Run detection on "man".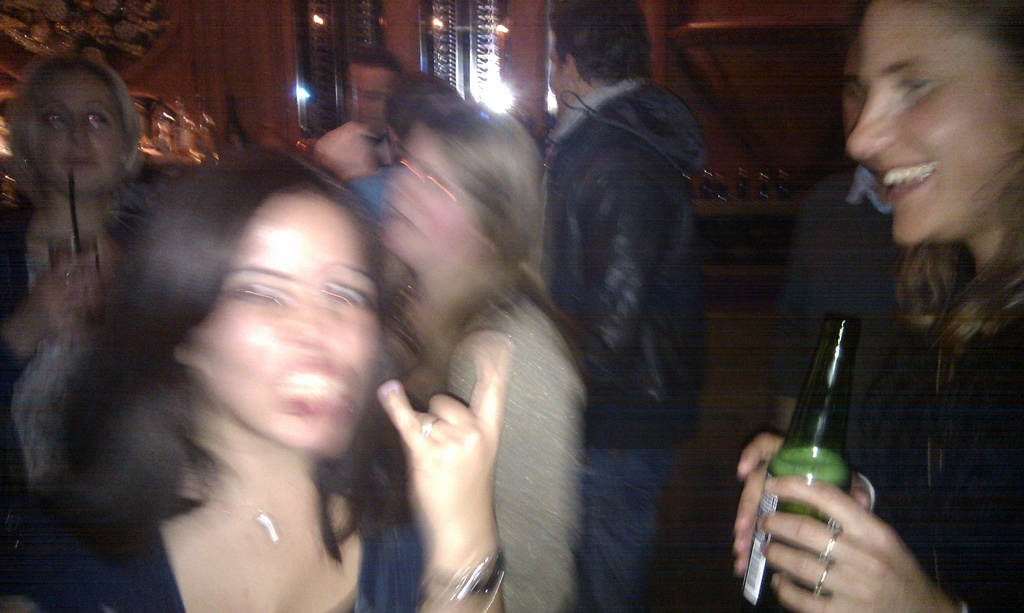
Result: 312/50/403/181.
